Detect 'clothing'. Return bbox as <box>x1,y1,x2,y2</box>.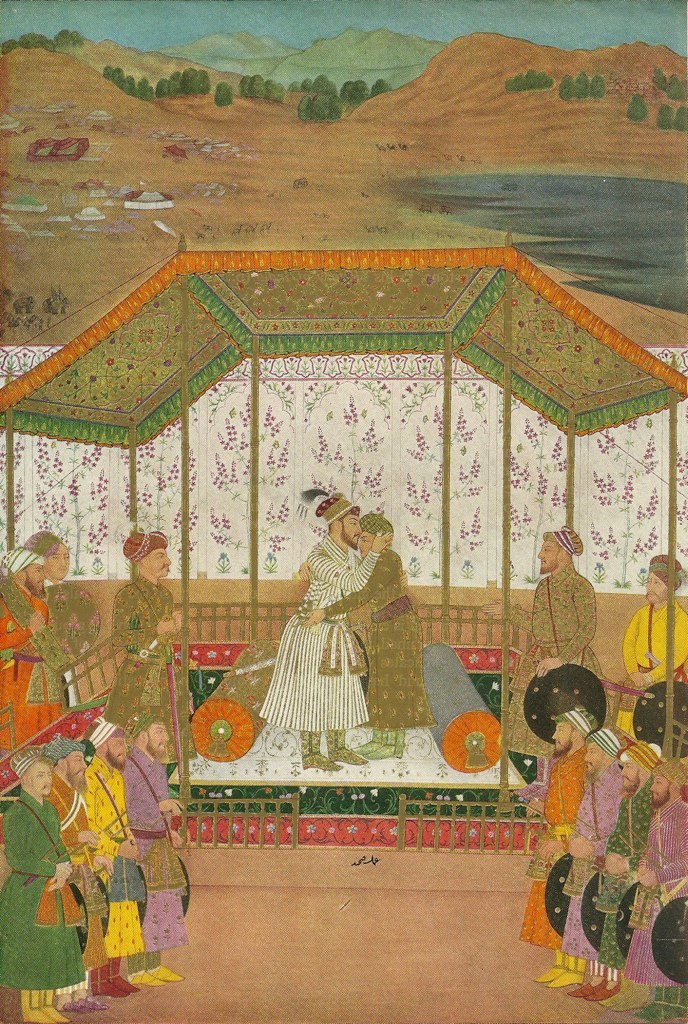
<box>0,742,86,998</box>.
